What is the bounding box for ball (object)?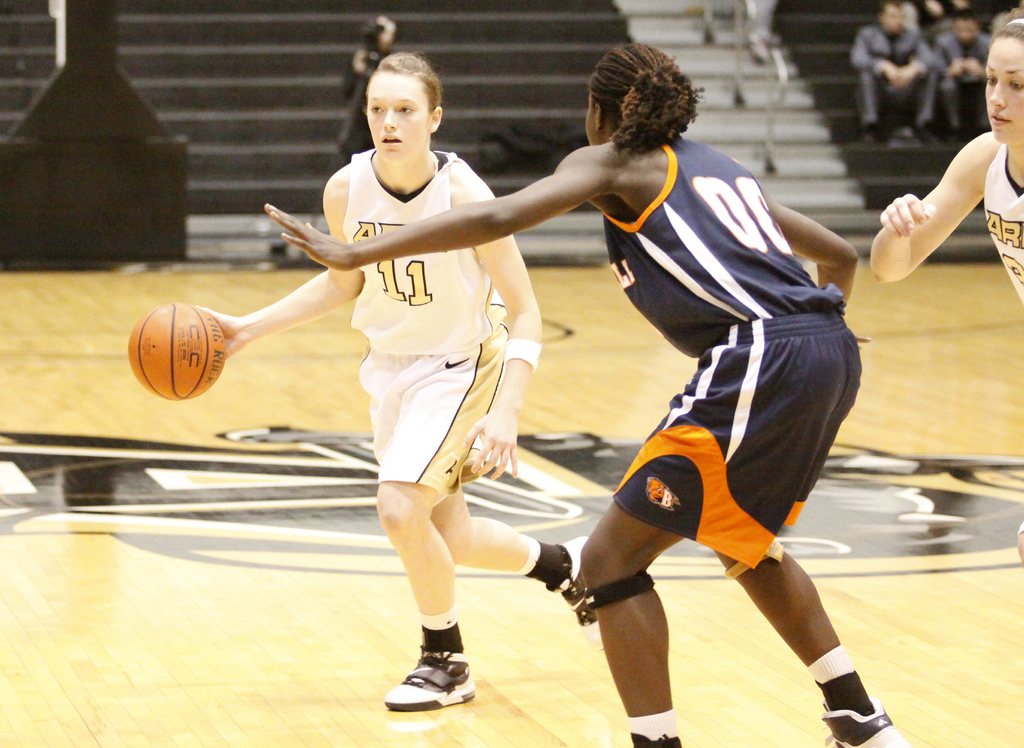
(x1=129, y1=305, x2=226, y2=403).
